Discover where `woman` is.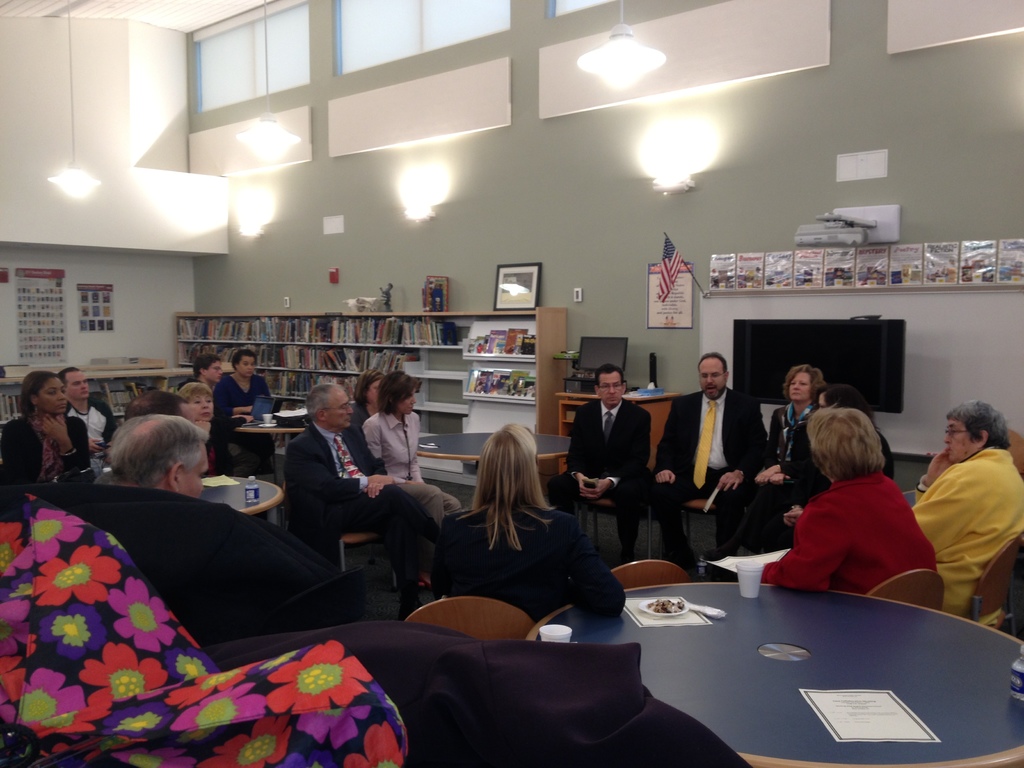
Discovered at 212,346,284,489.
